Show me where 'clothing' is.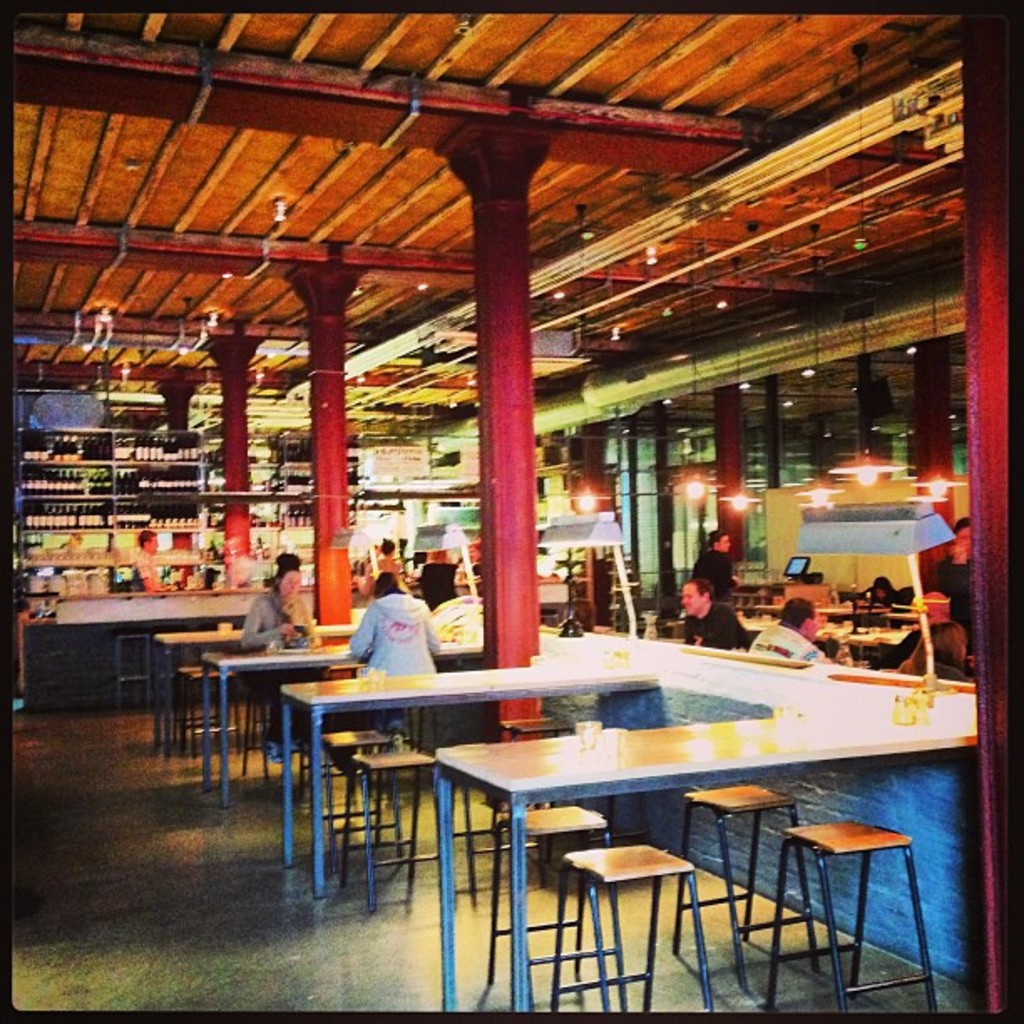
'clothing' is at 930, 554, 974, 631.
